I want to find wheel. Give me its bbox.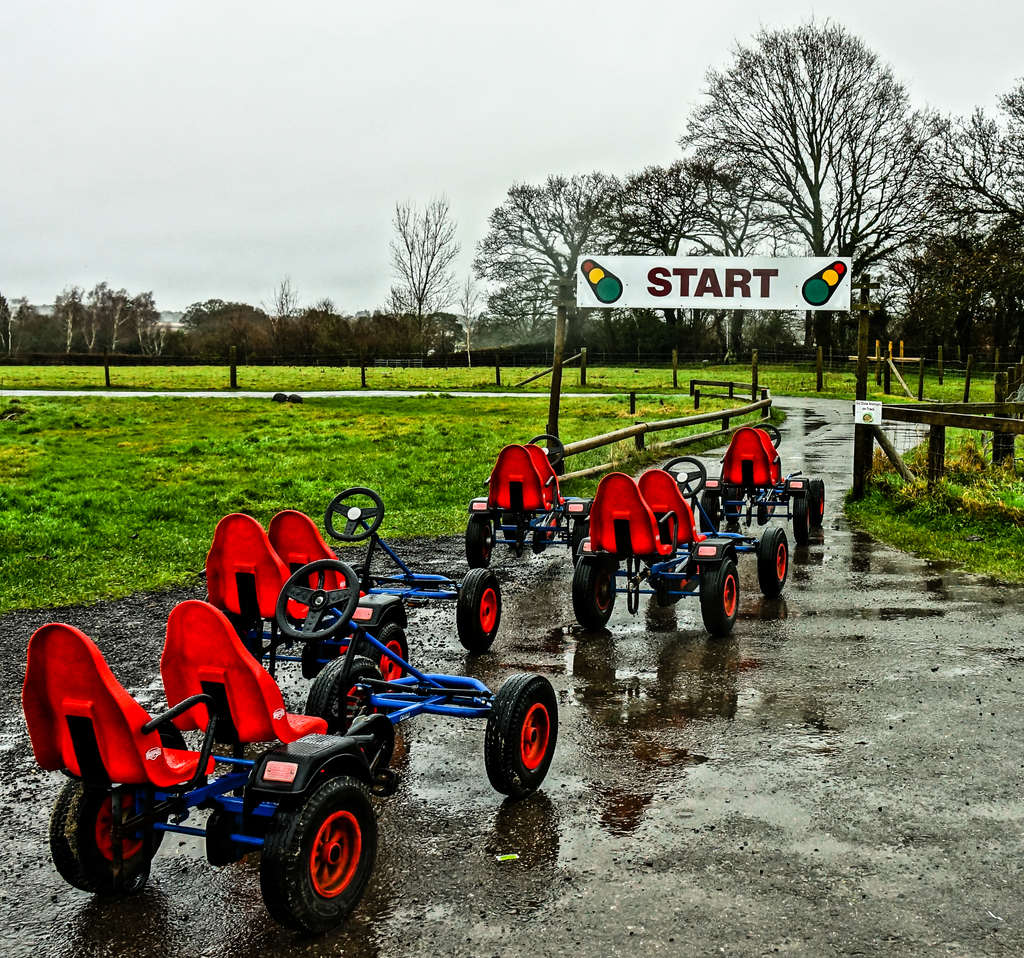
{"x1": 803, "y1": 474, "x2": 826, "y2": 531}.
